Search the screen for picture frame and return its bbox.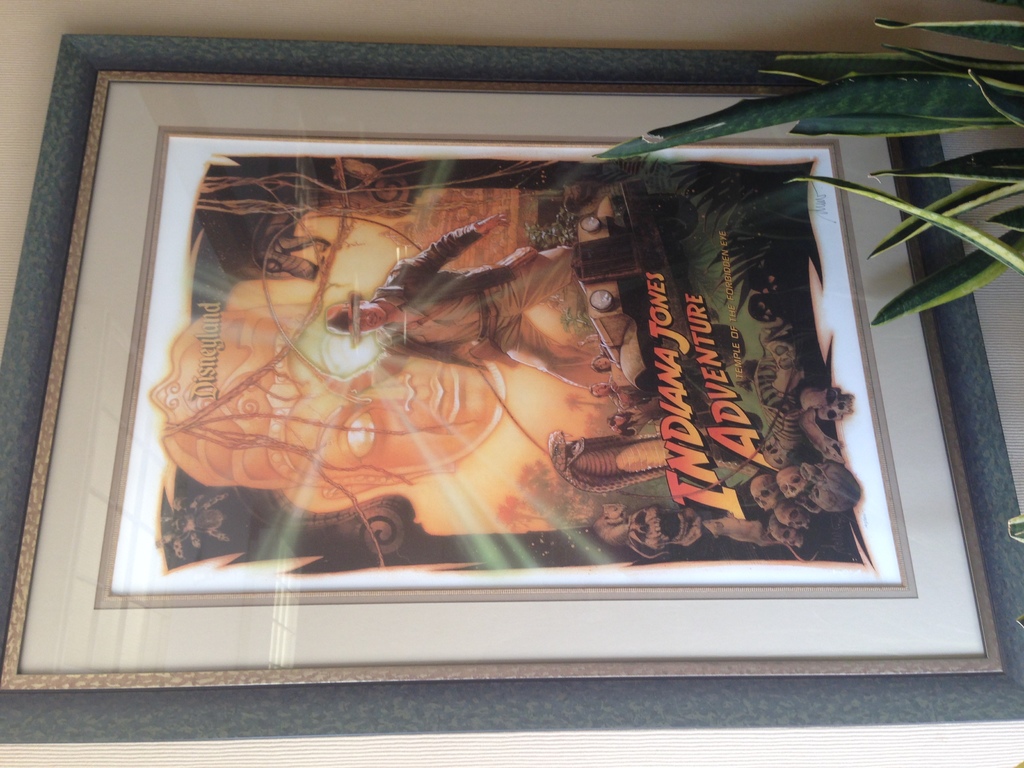
Found: bbox=[0, 33, 1023, 740].
